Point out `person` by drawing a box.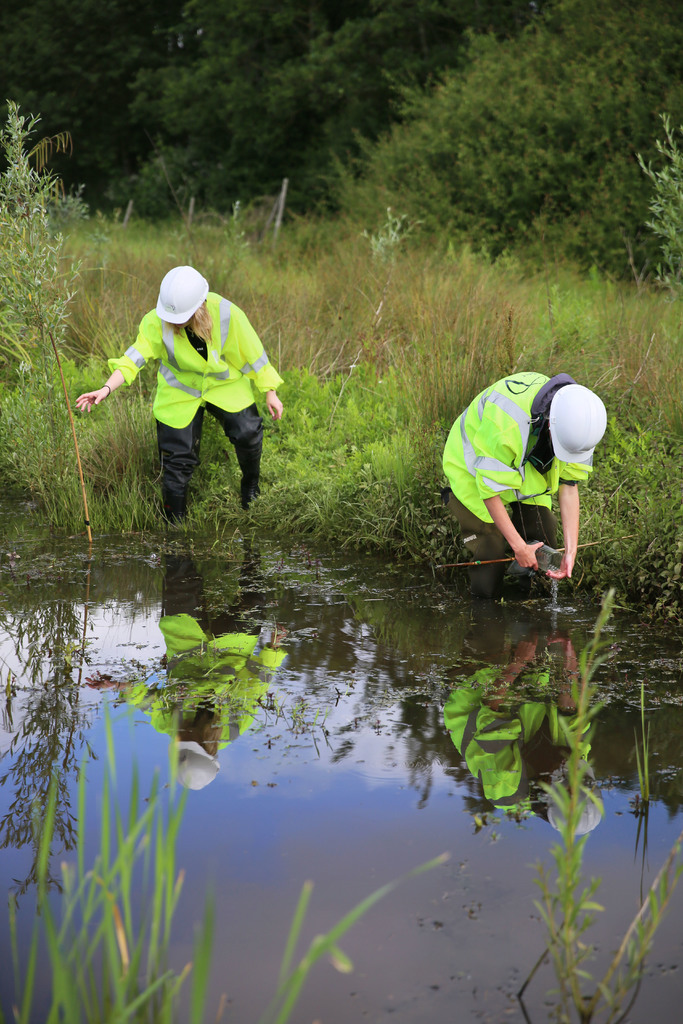
x1=447 y1=370 x2=607 y2=595.
